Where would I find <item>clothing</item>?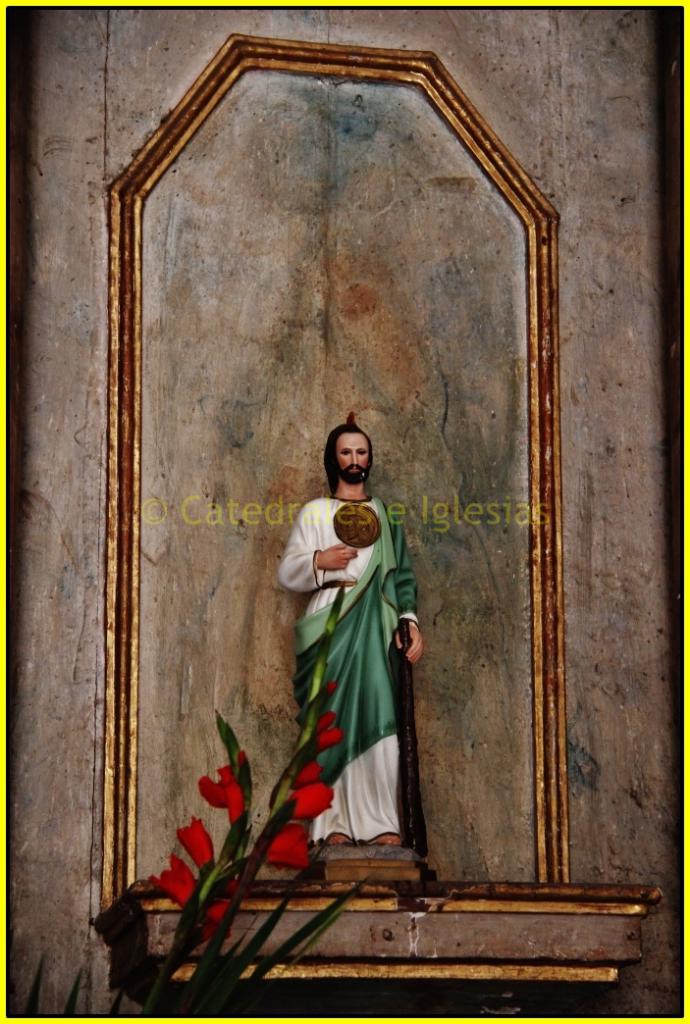
At x1=271 y1=473 x2=423 y2=822.
